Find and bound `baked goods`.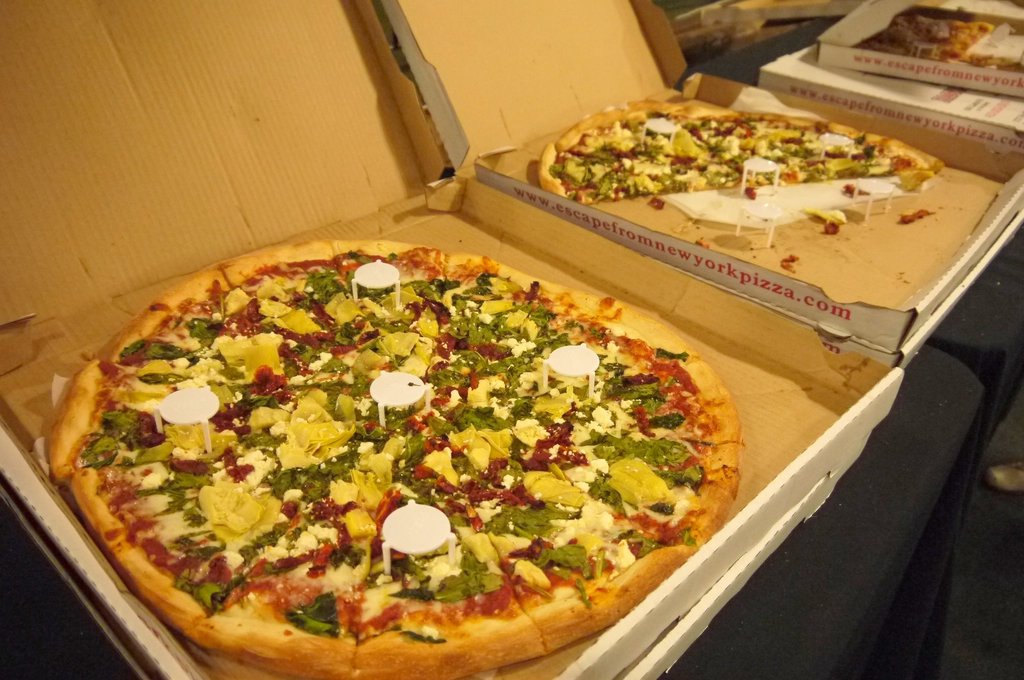
Bound: (left=536, top=95, right=951, bottom=215).
